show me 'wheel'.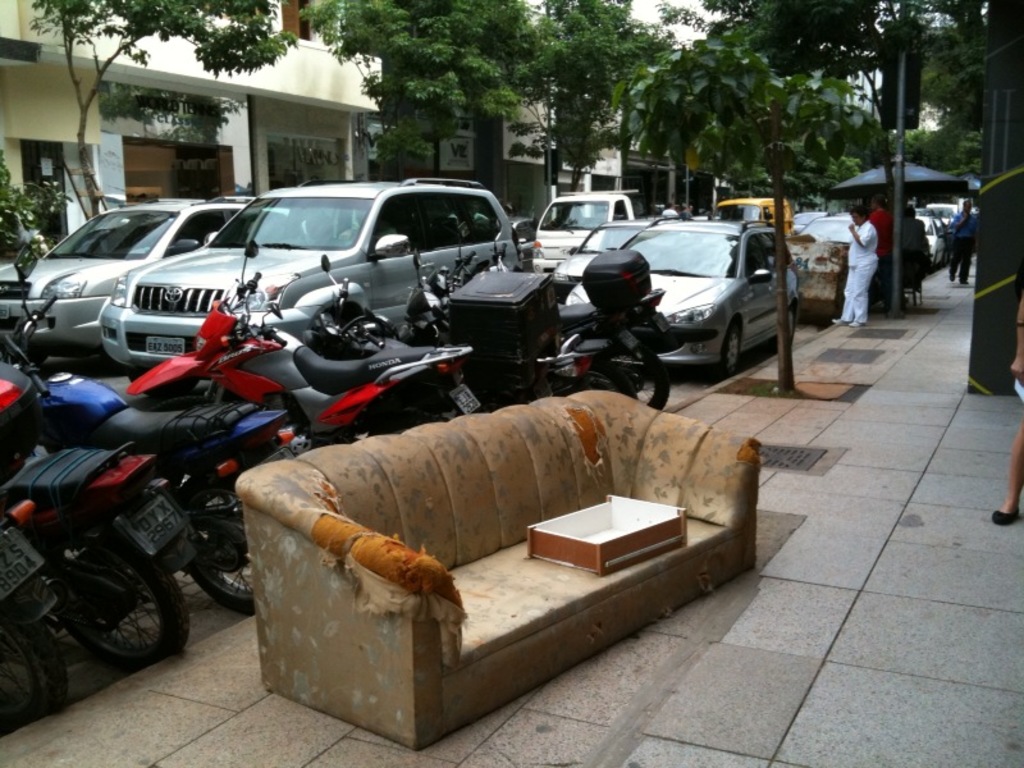
'wheel' is here: {"left": 40, "top": 568, "right": 164, "bottom": 669}.
